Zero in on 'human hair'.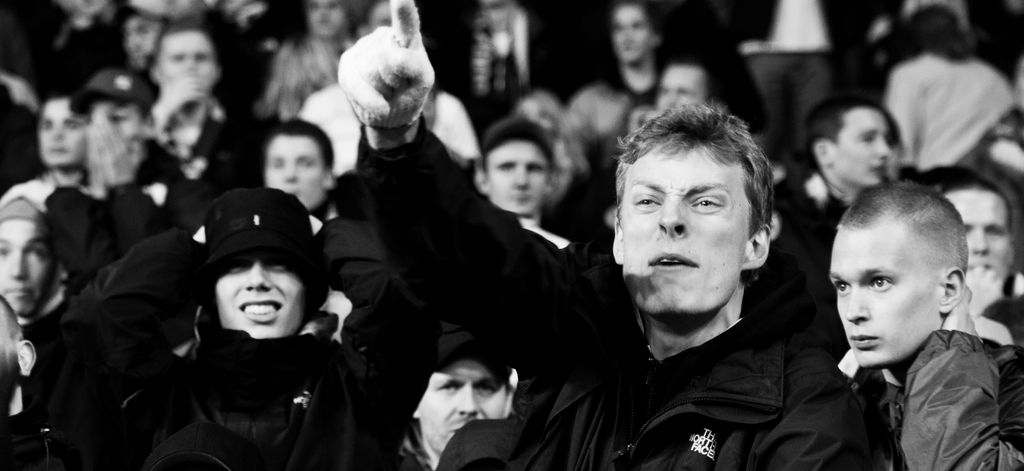
Zeroed in: Rect(0, 293, 18, 426).
